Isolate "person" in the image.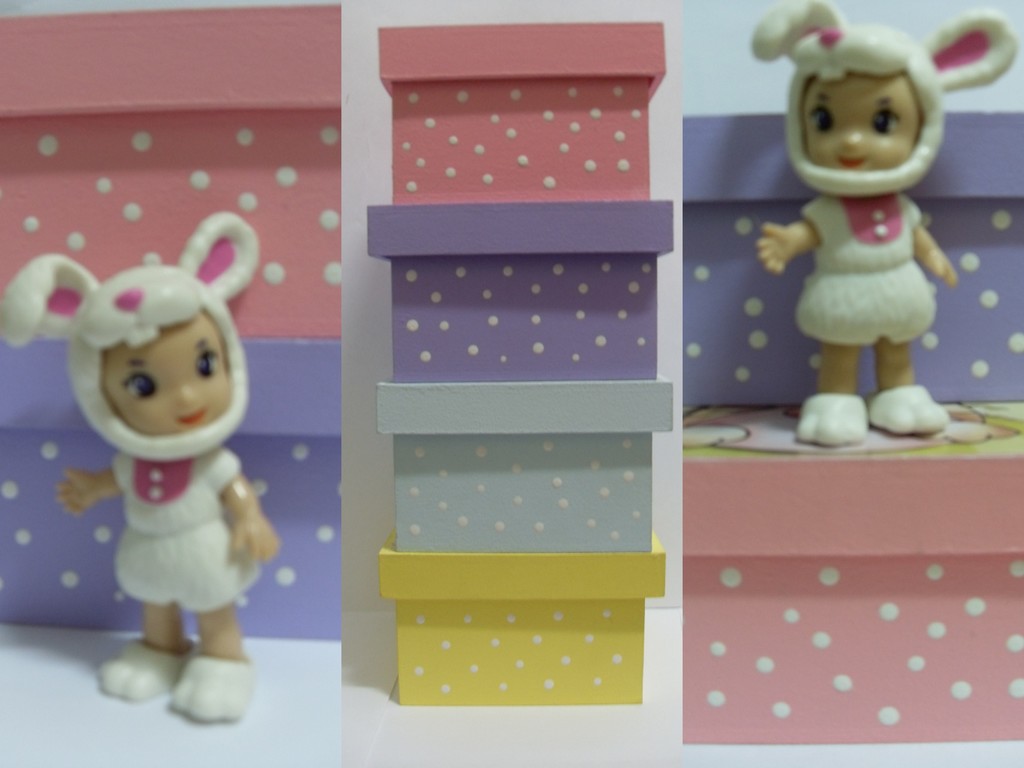
Isolated region: 0,211,281,721.
